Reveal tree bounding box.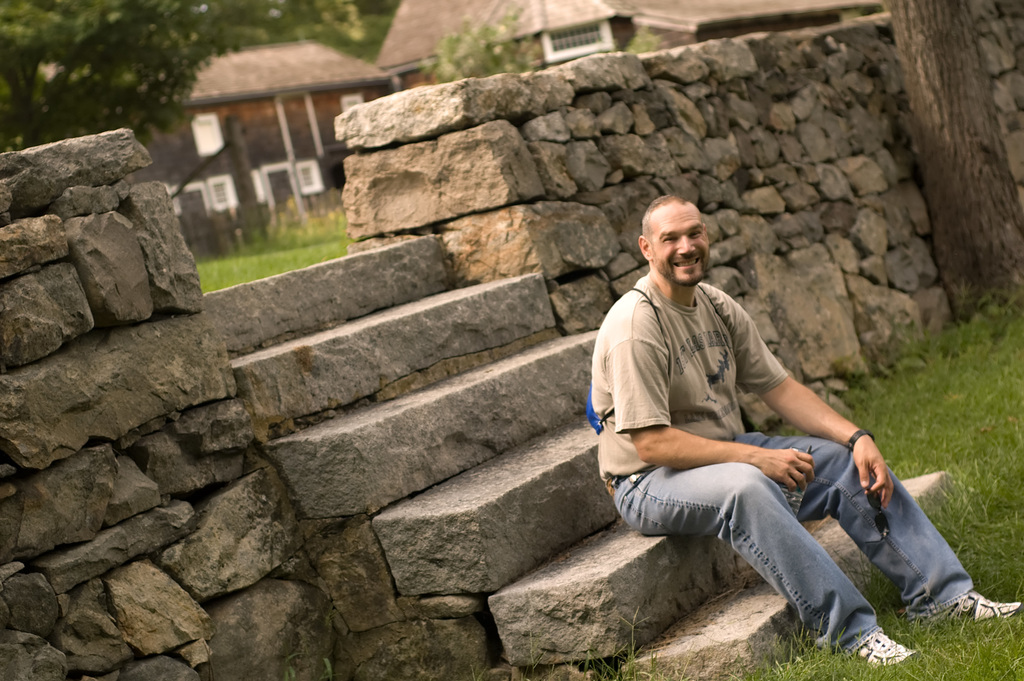
Revealed: region(203, 0, 409, 69).
